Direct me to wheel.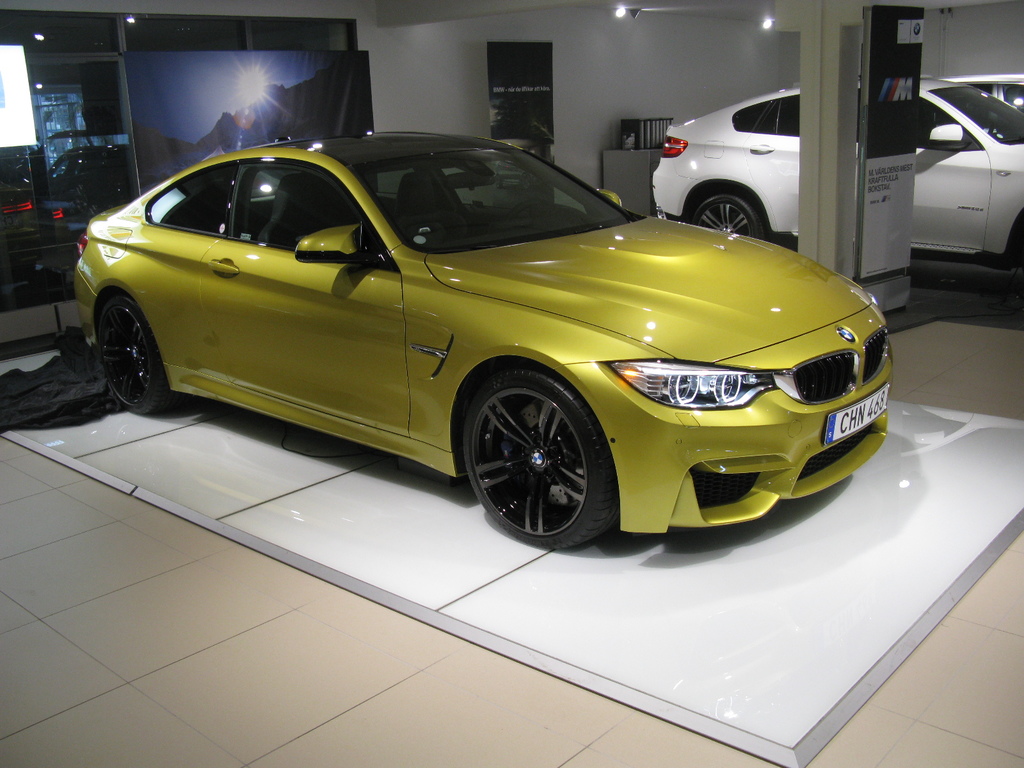
Direction: x1=509 y1=197 x2=538 y2=222.
